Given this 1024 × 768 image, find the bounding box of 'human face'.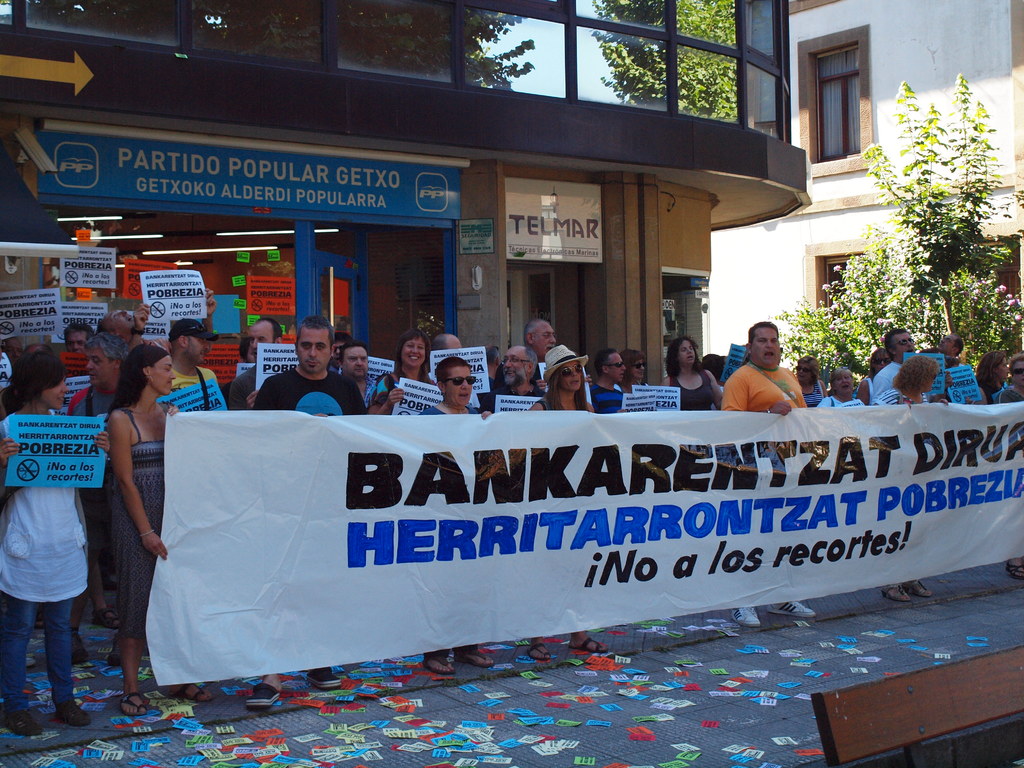
x1=557, y1=360, x2=587, y2=392.
